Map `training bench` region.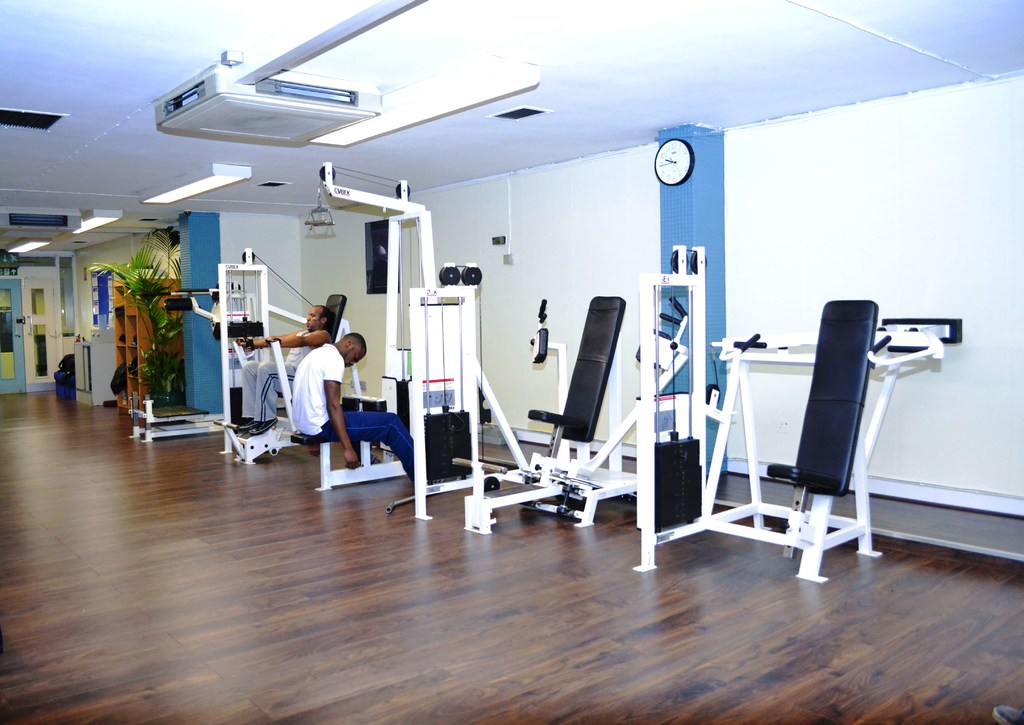
Mapped to box(215, 247, 351, 465).
